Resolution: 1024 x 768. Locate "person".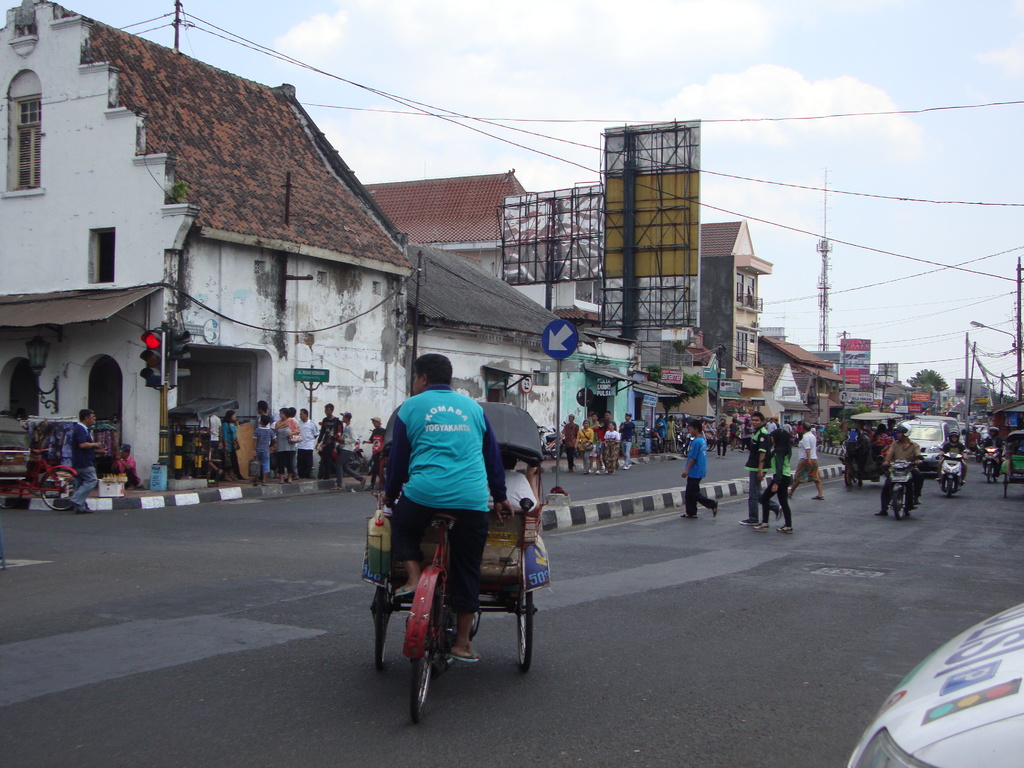
[678, 417, 720, 524].
